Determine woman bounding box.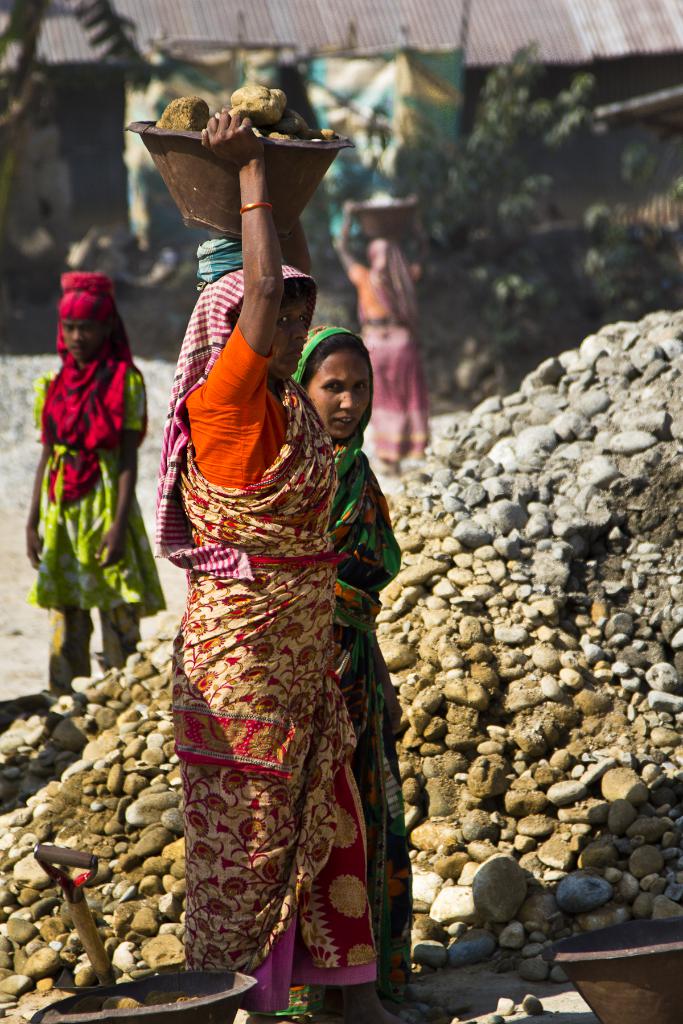
Determined: select_region(24, 253, 163, 703).
